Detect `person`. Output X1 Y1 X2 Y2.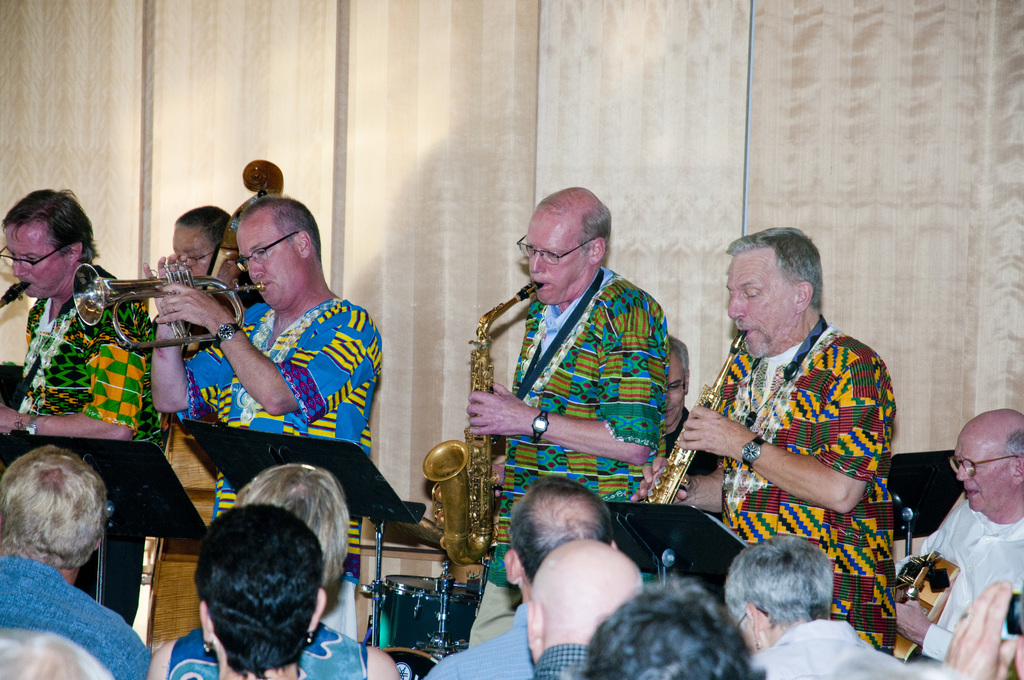
145 194 385 460.
